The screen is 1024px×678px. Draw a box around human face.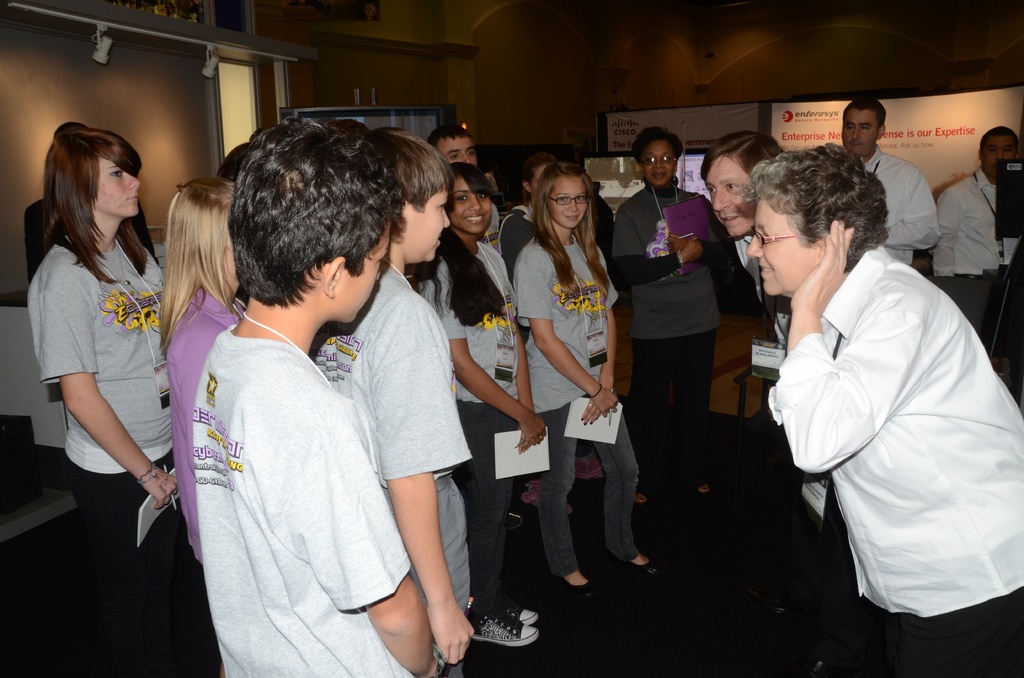
box=[548, 174, 589, 230].
